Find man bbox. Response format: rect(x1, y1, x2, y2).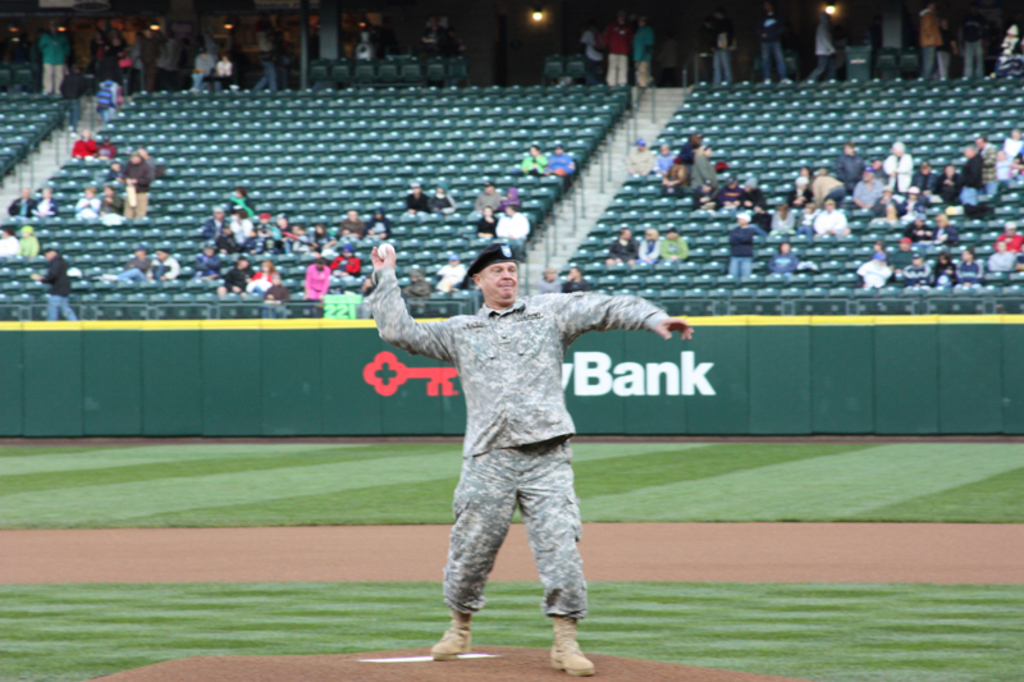
rect(813, 198, 849, 239).
